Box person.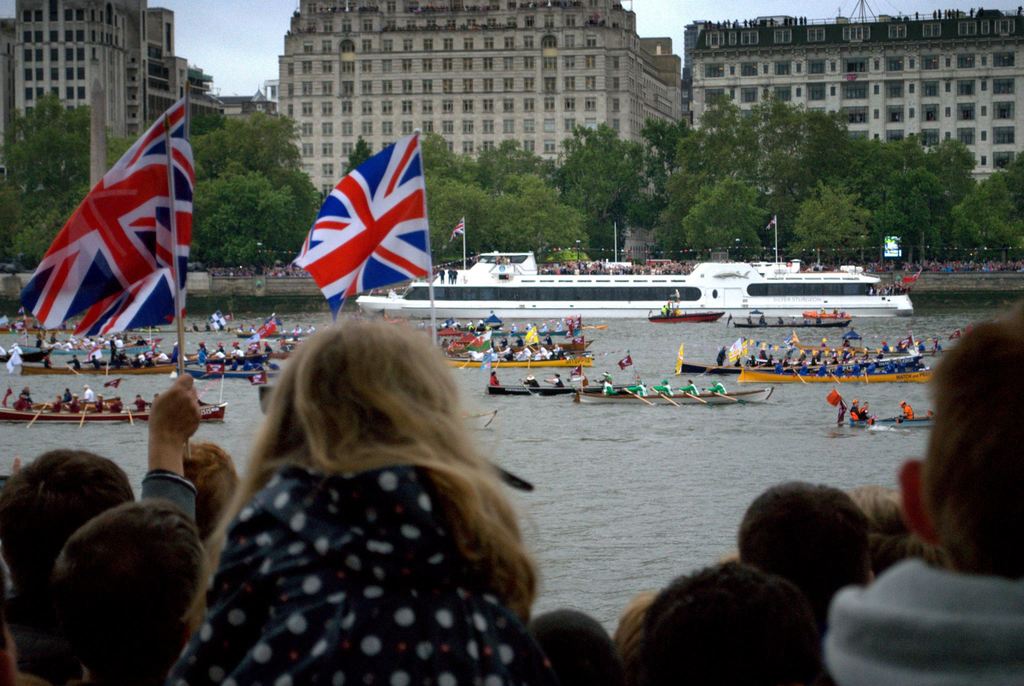
[831, 360, 845, 375].
